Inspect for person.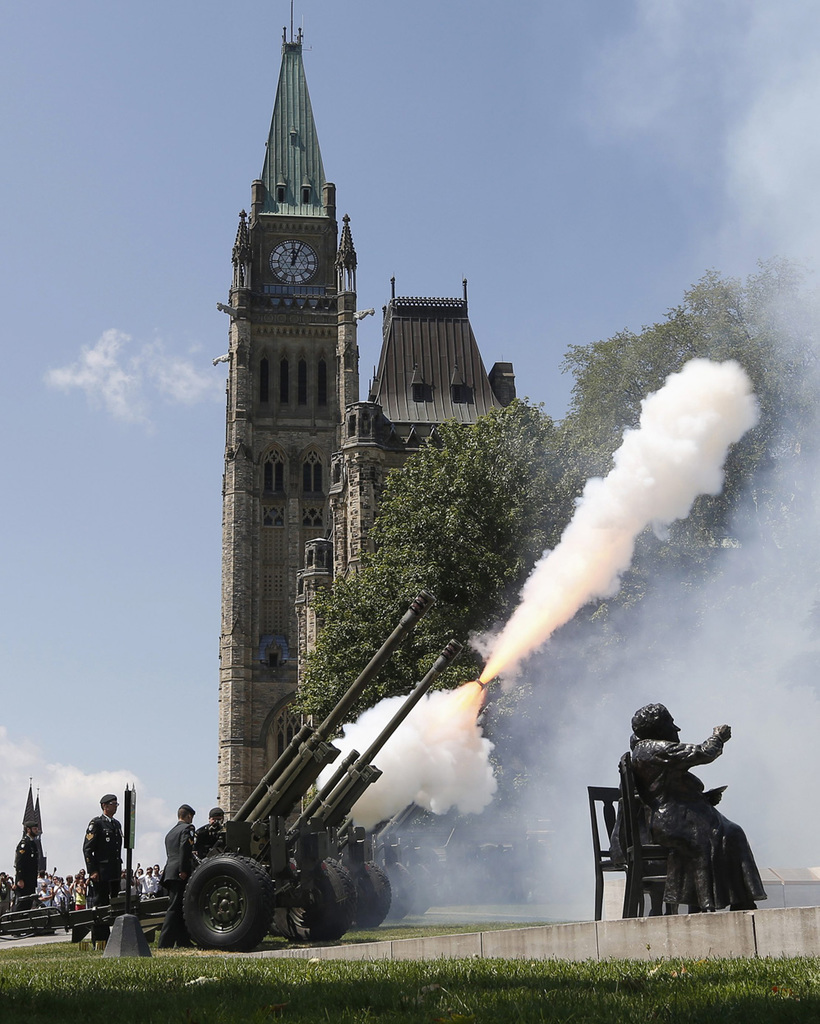
Inspection: locate(83, 794, 123, 902).
